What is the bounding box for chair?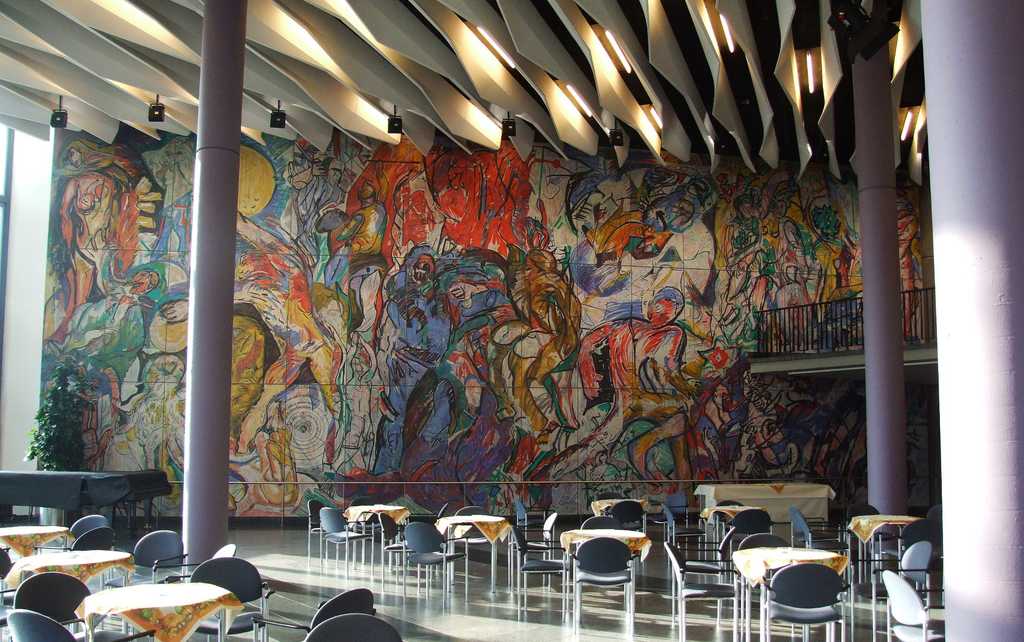
(924,507,947,521).
